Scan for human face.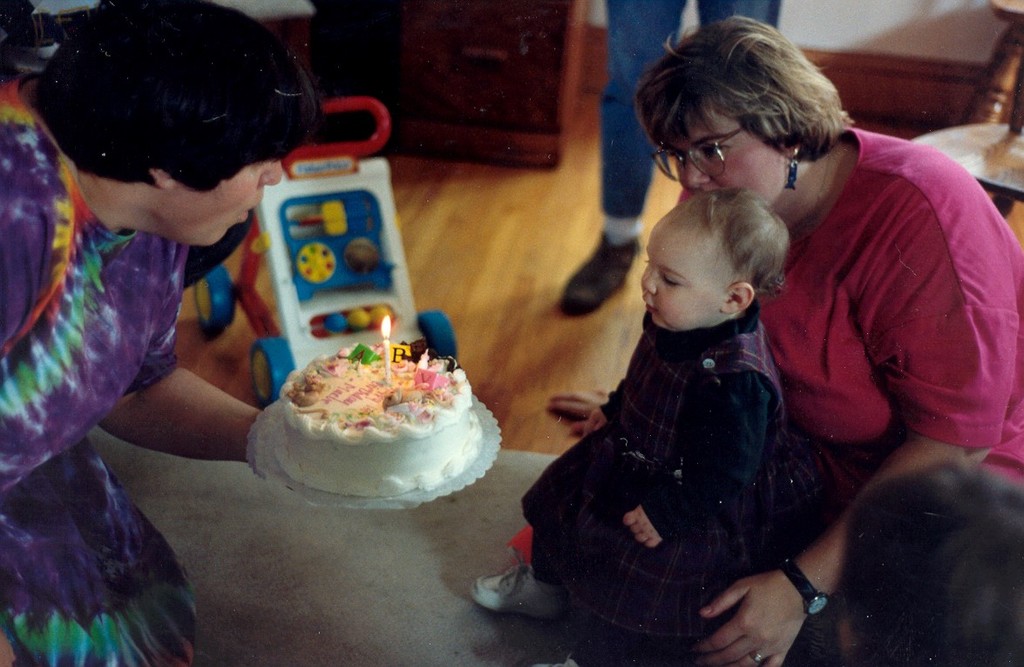
Scan result: {"x1": 641, "y1": 222, "x2": 726, "y2": 330}.
